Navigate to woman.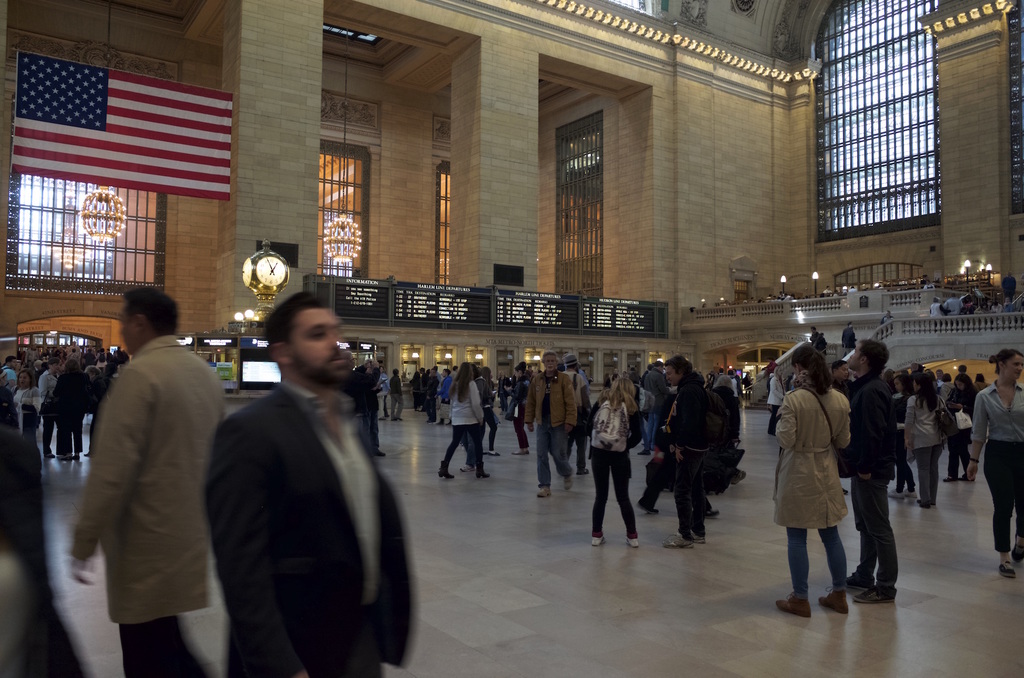
Navigation target: 438, 365, 490, 480.
